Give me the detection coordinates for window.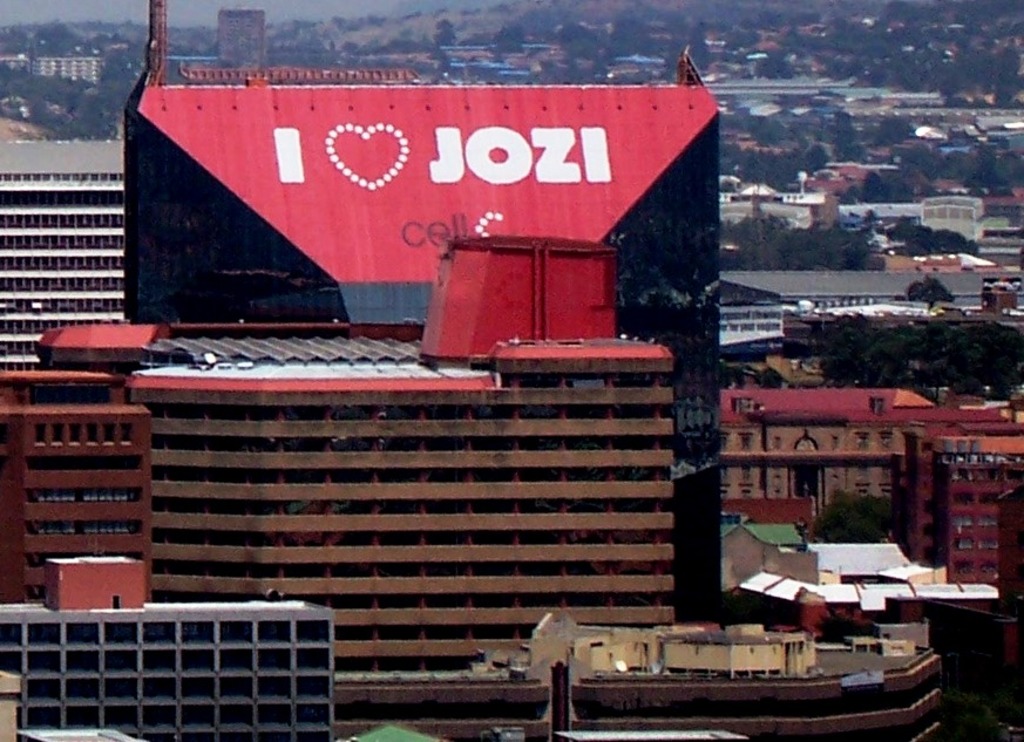
rect(957, 490, 977, 509).
